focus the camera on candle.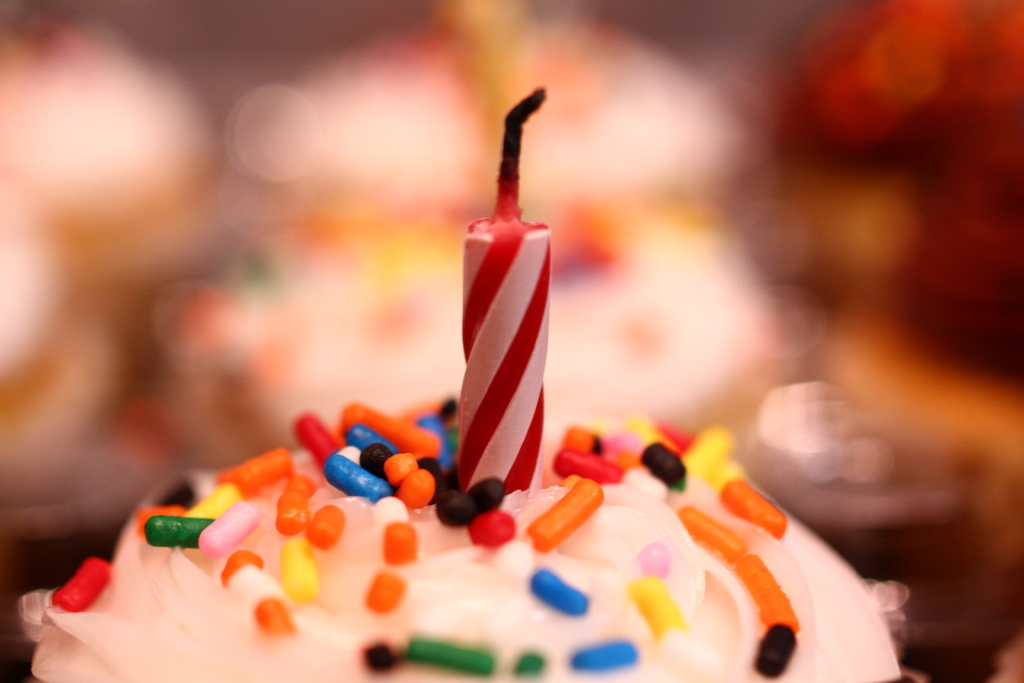
Focus region: left=457, top=86, right=552, bottom=498.
